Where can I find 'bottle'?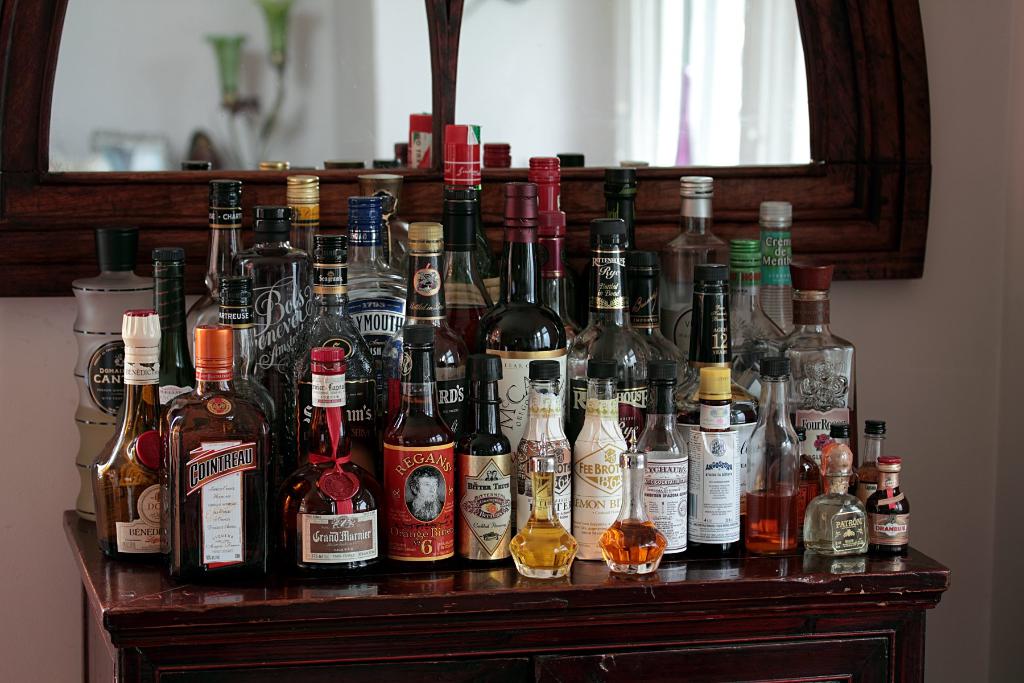
You can find it at {"left": 385, "top": 324, "right": 458, "bottom": 570}.
